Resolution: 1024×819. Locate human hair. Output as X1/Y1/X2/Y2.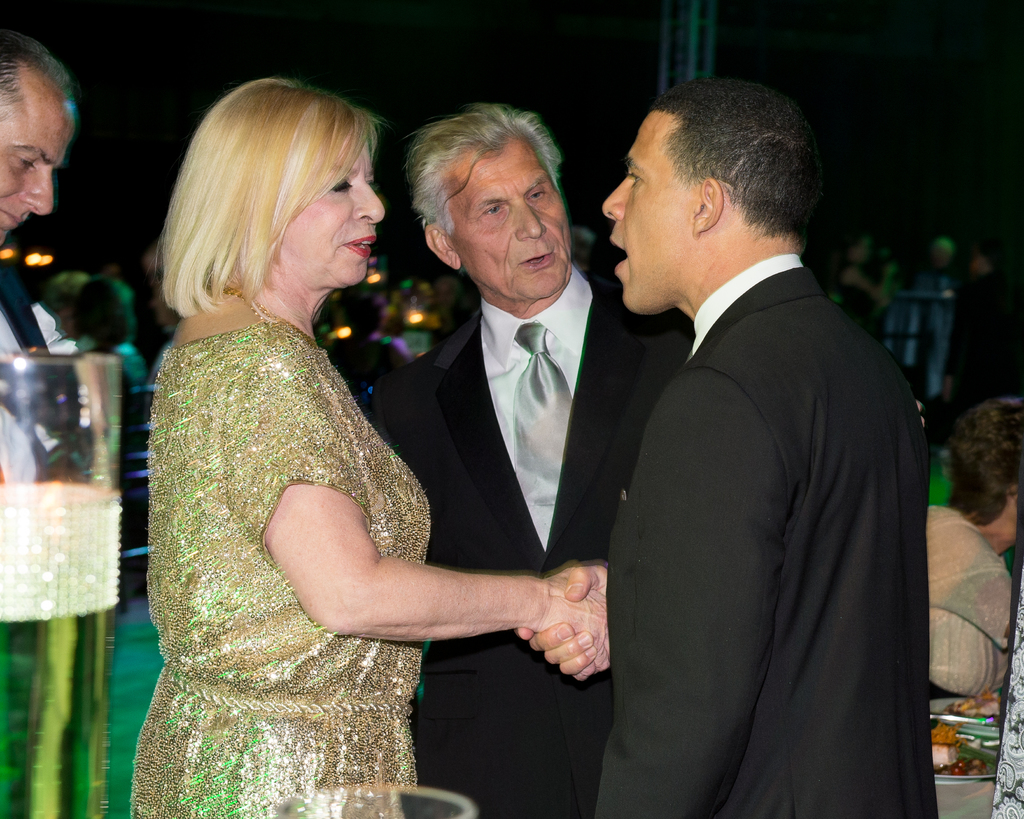
408/104/563/237.
